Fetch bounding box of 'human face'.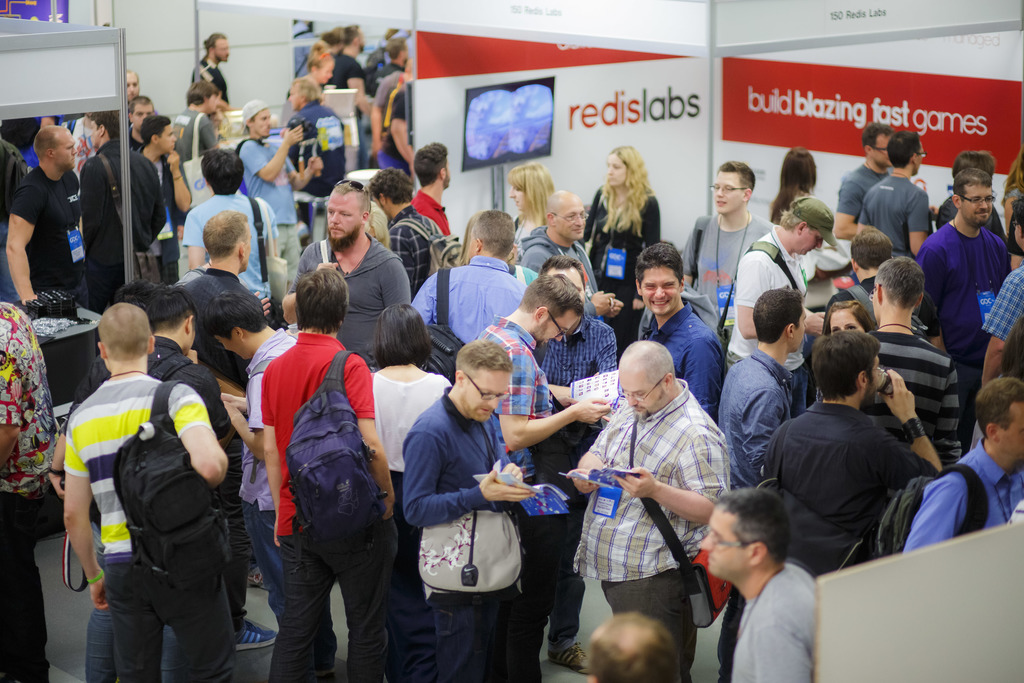
Bbox: [x1=319, y1=186, x2=362, y2=240].
